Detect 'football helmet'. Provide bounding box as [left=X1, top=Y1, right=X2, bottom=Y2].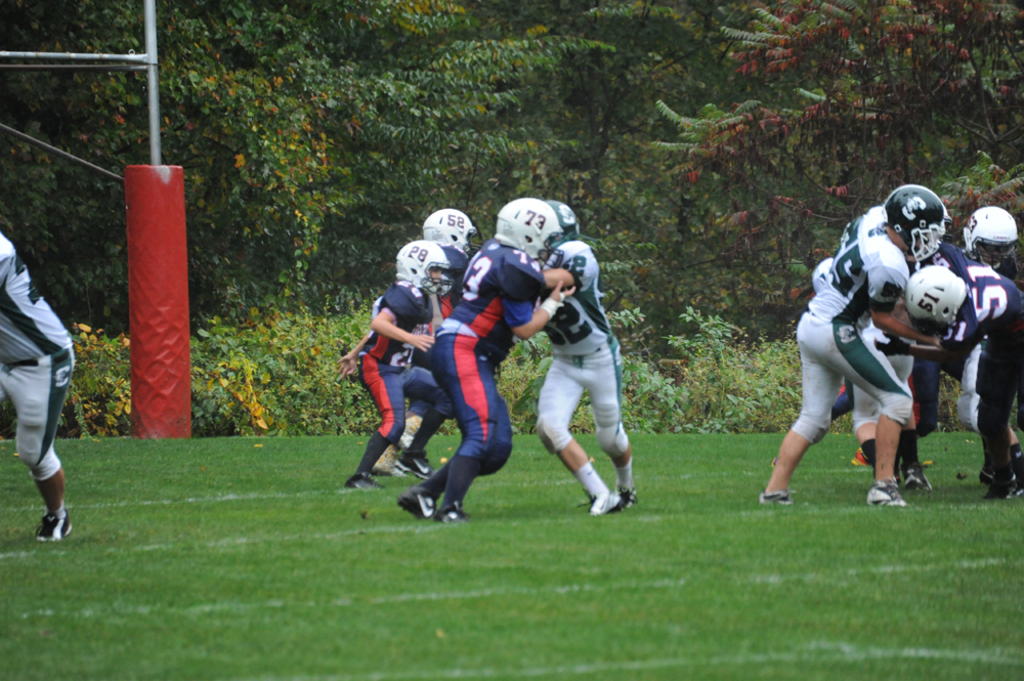
[left=905, top=264, right=965, bottom=327].
